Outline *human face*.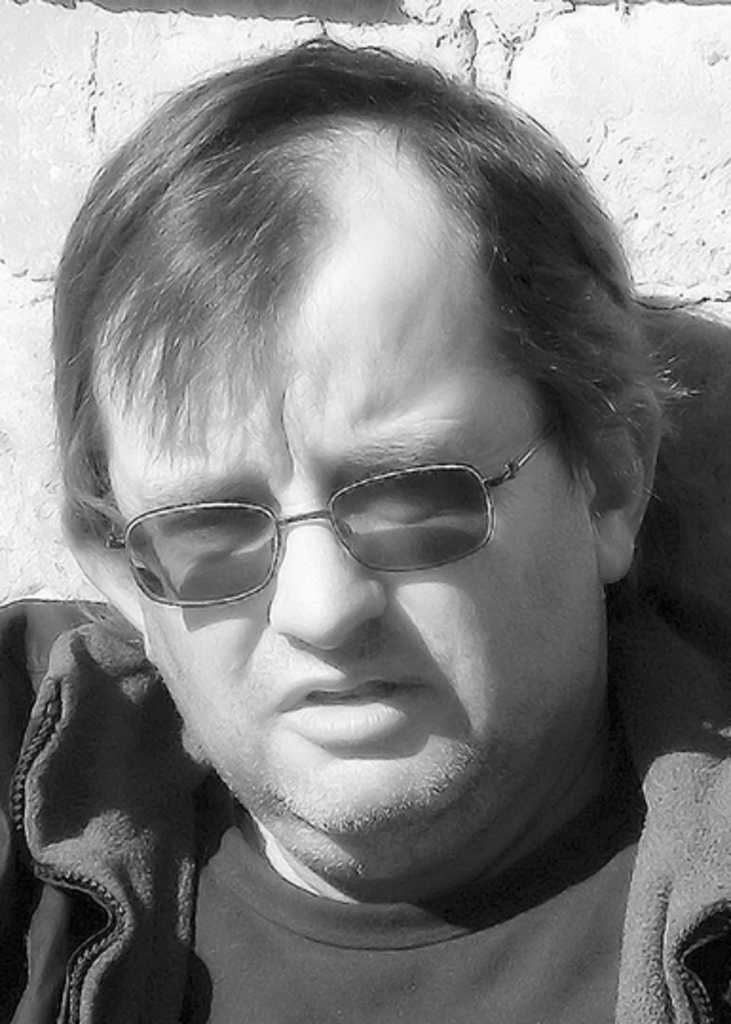
Outline: 103, 213, 594, 838.
